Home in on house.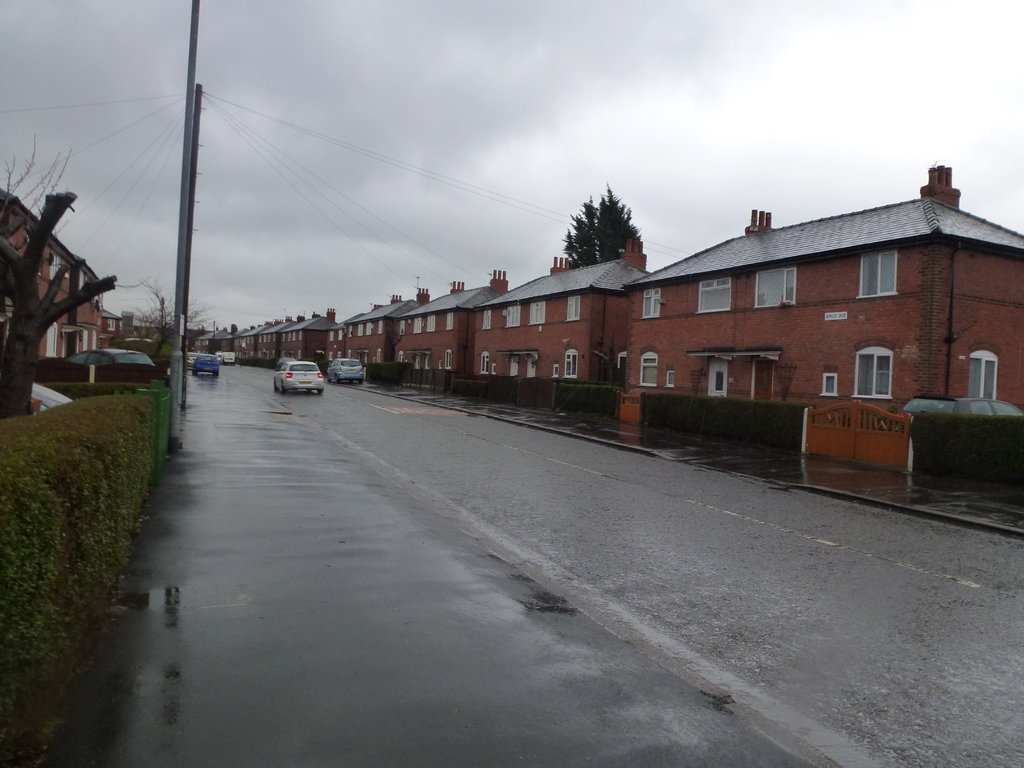
Homed in at (left=632, top=180, right=1014, bottom=484).
